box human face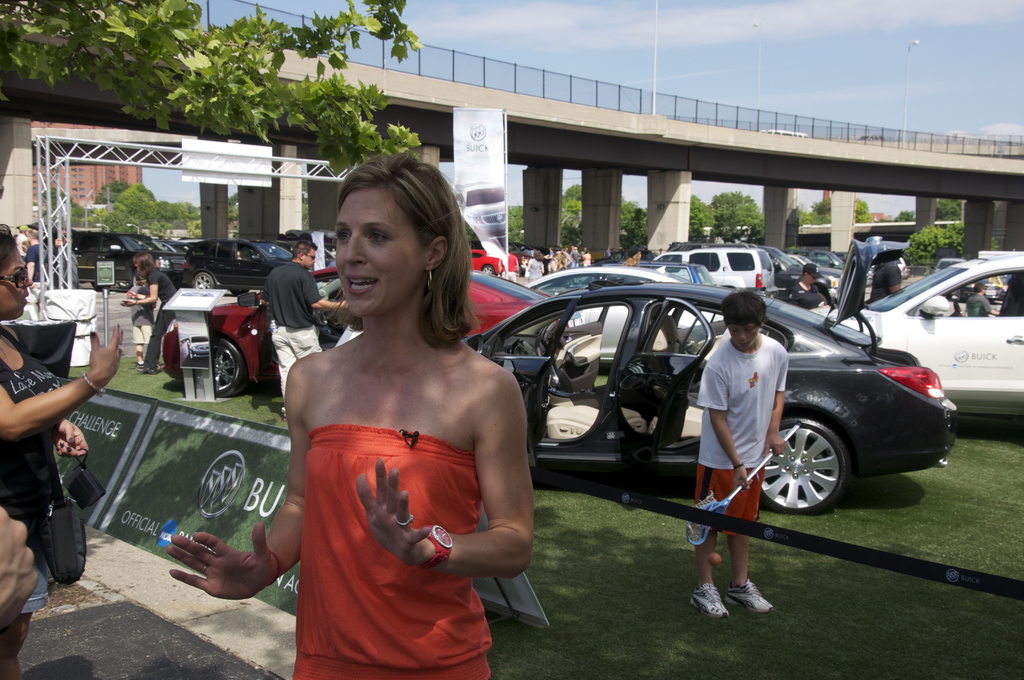
left=305, top=251, right=317, bottom=269
